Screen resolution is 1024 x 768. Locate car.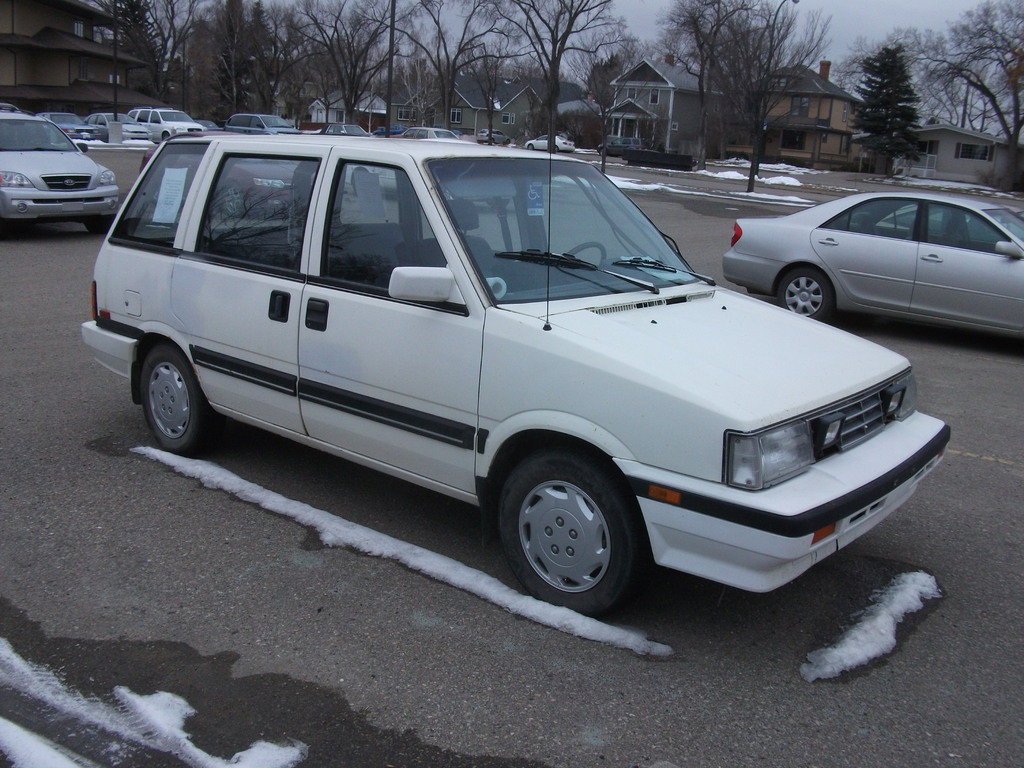
rect(127, 107, 207, 139).
